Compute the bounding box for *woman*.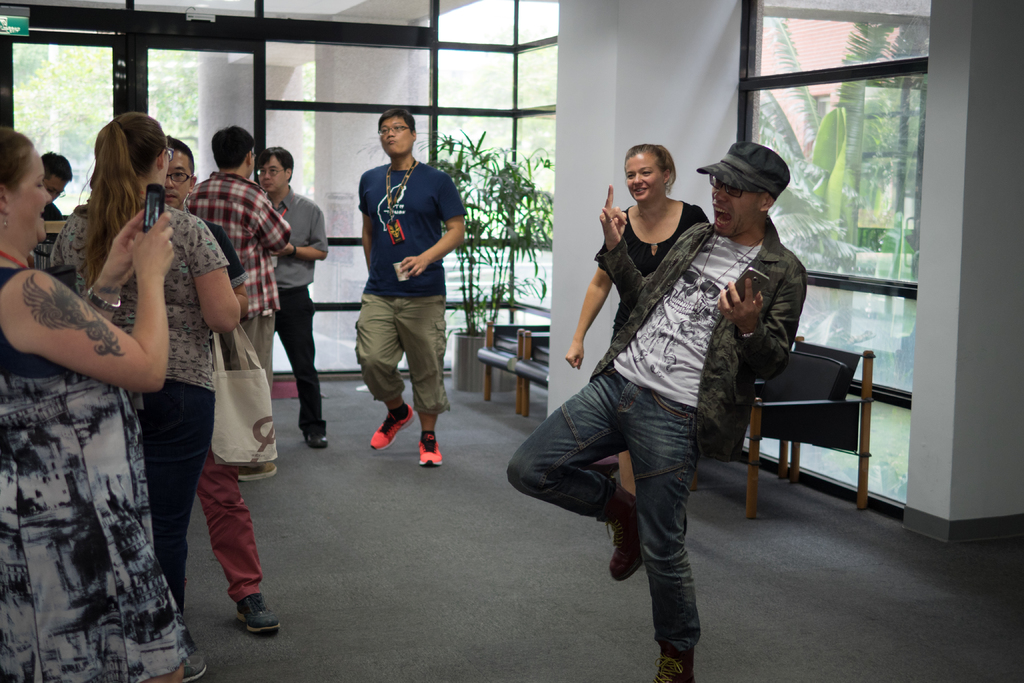
detection(559, 148, 710, 496).
